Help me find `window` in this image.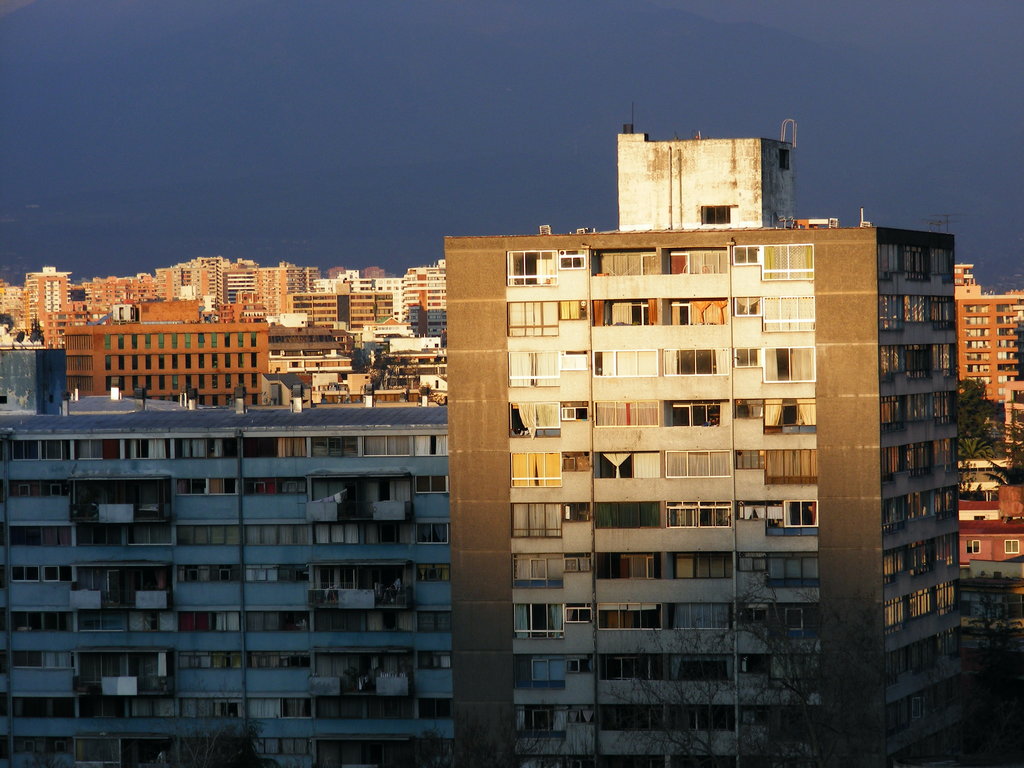
Found it: {"x1": 0, "y1": 644, "x2": 79, "y2": 675}.
